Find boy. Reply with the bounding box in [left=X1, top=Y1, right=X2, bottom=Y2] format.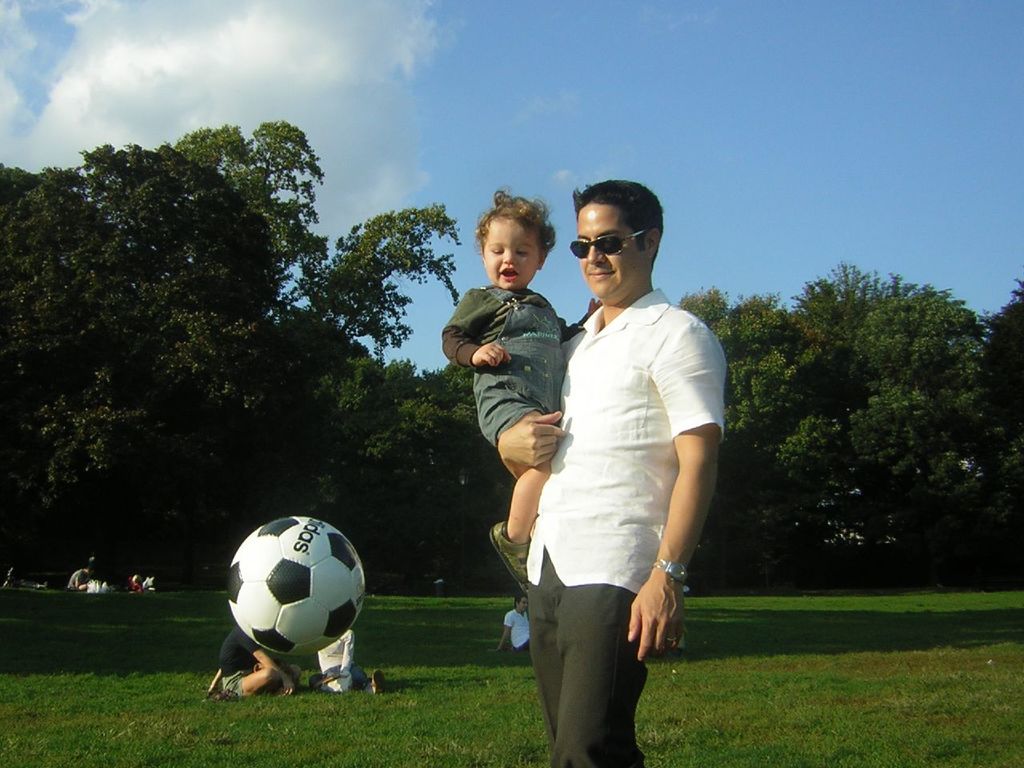
[left=438, top=186, right=598, bottom=592].
